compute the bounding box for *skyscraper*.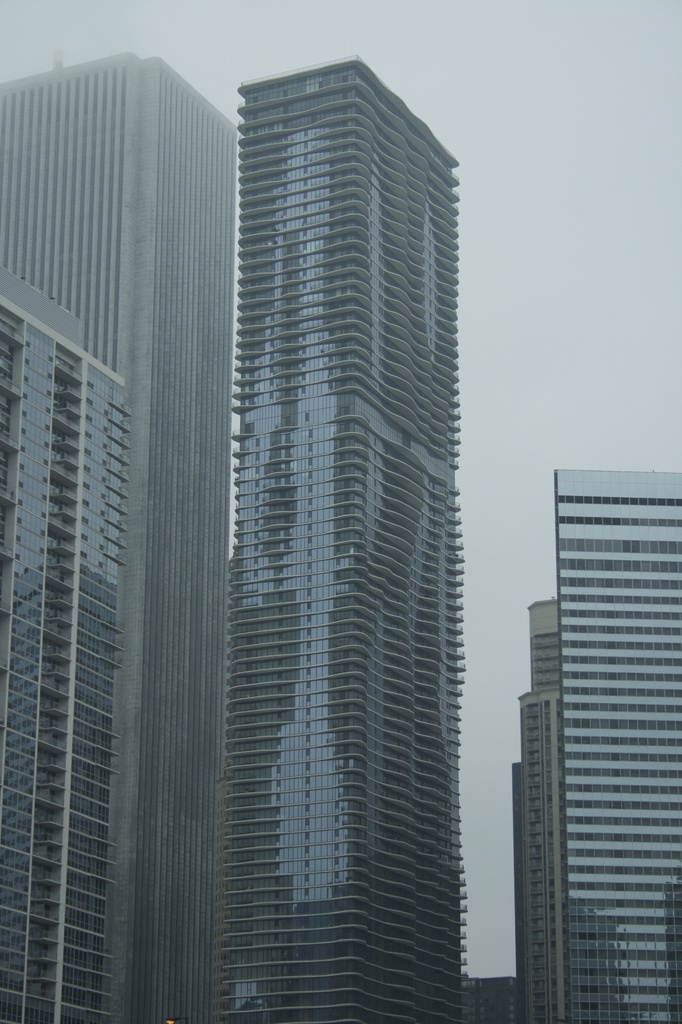
[223,57,490,1023].
